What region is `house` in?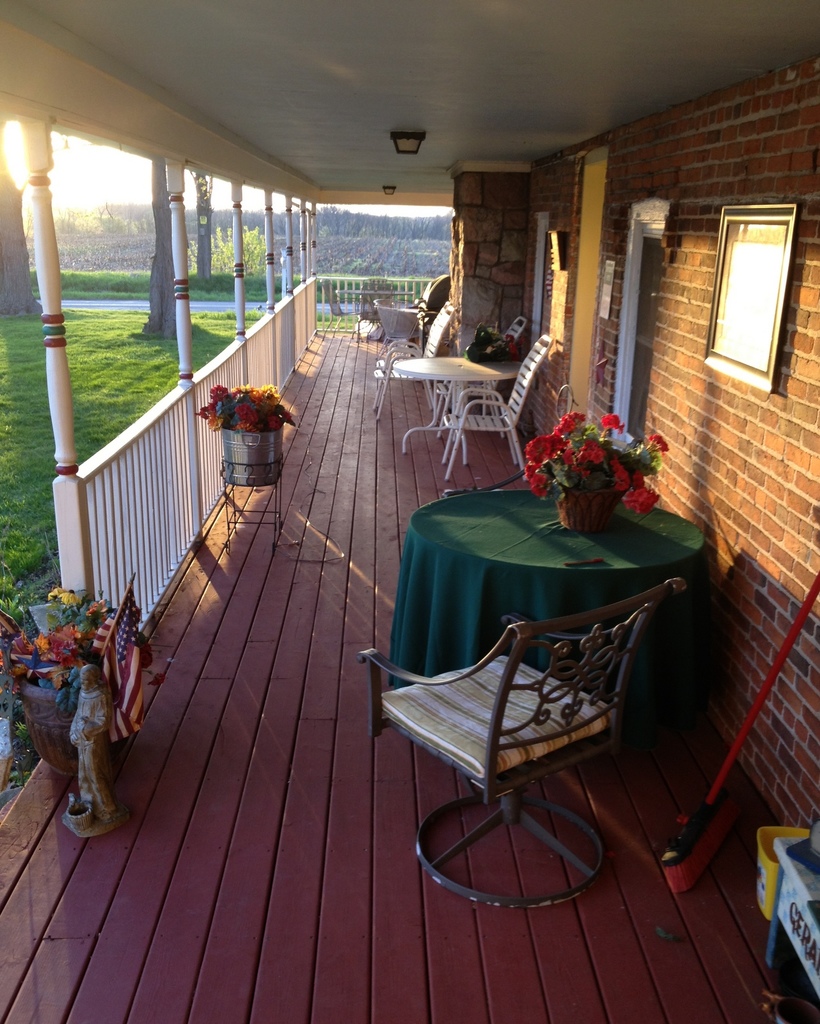
x1=0 y1=0 x2=819 y2=1023.
